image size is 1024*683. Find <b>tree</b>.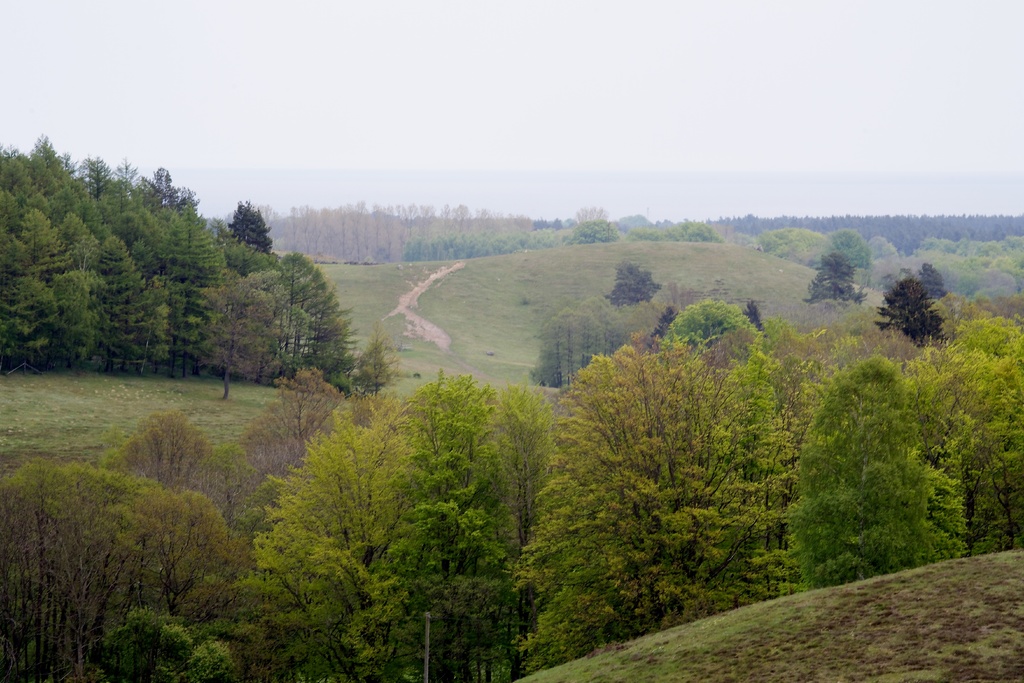
BBox(522, 314, 611, 373).
